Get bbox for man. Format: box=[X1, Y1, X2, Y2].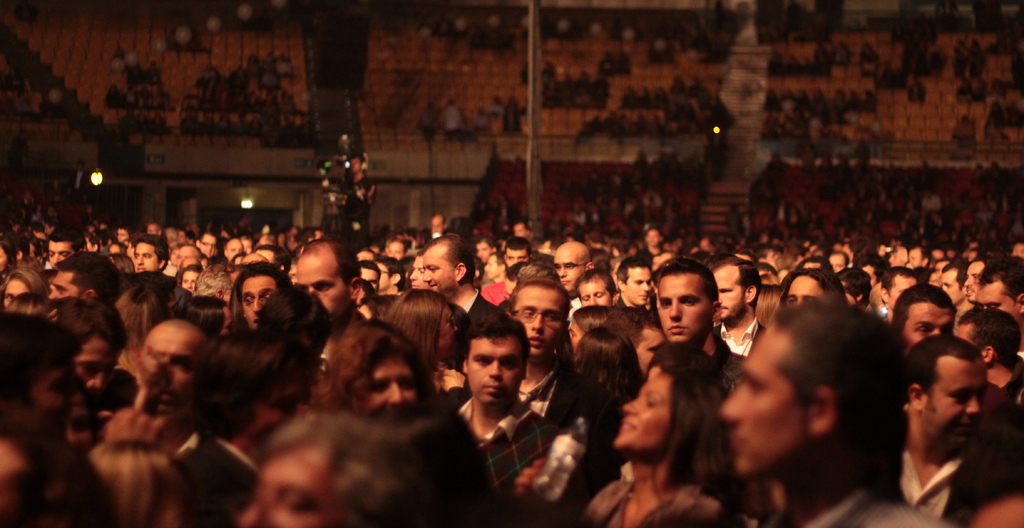
box=[552, 241, 589, 295].
